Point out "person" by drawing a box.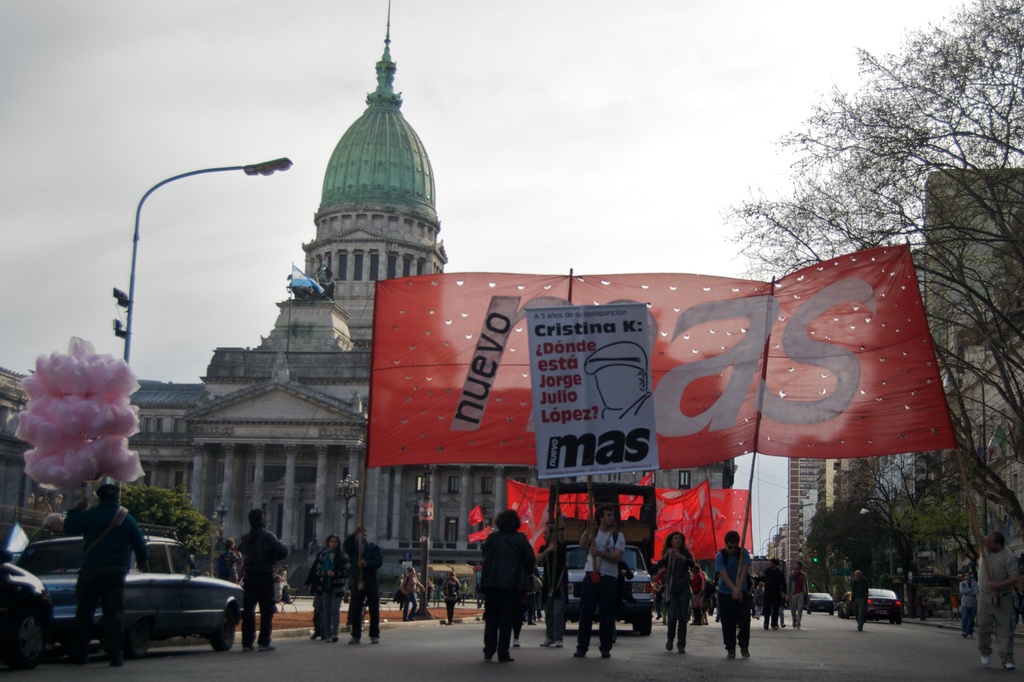
[712,532,754,660].
